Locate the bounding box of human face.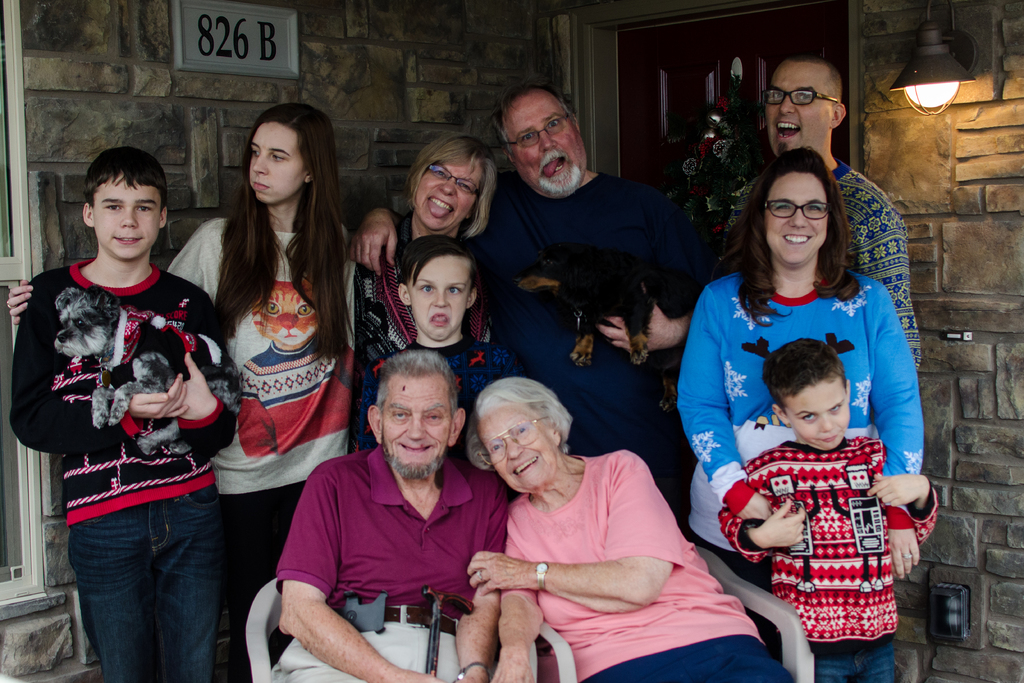
Bounding box: 415,161,484,227.
